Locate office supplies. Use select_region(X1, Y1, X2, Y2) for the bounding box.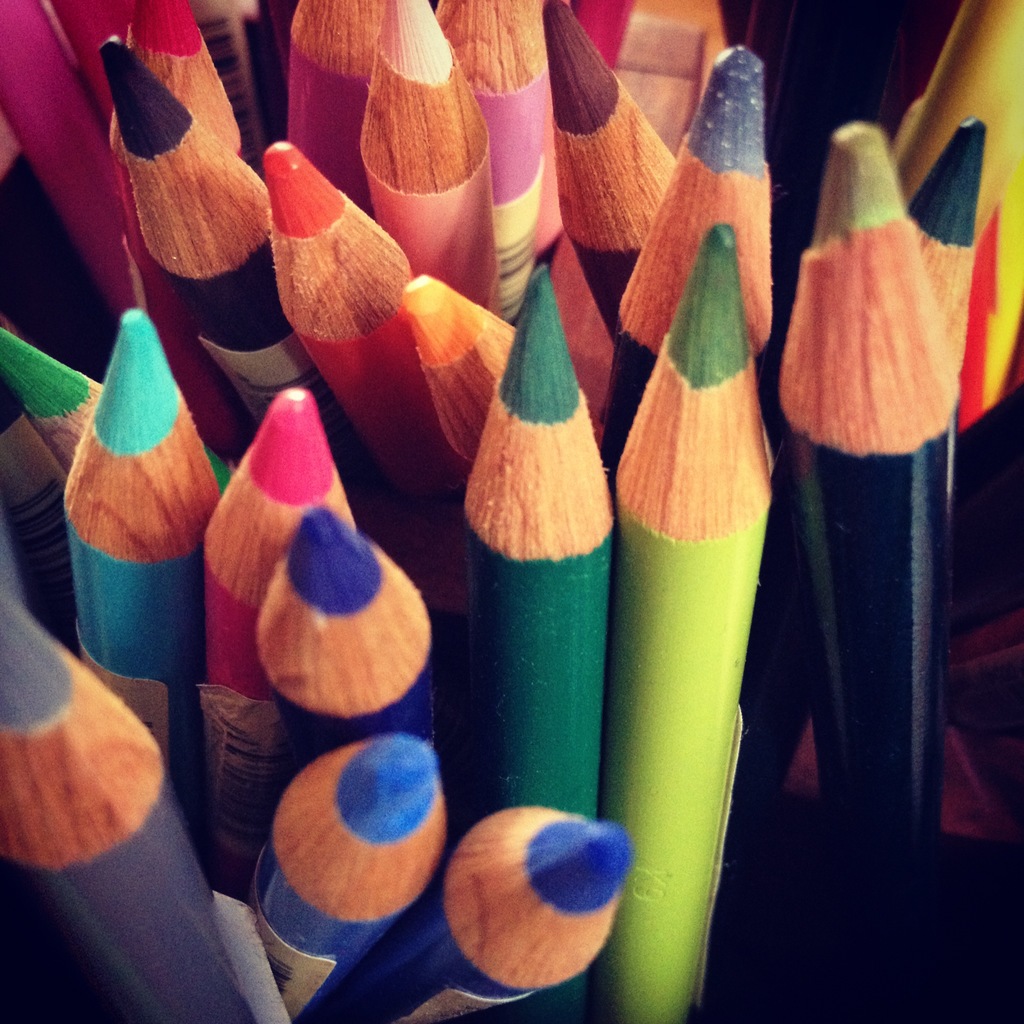
select_region(904, 111, 974, 362).
